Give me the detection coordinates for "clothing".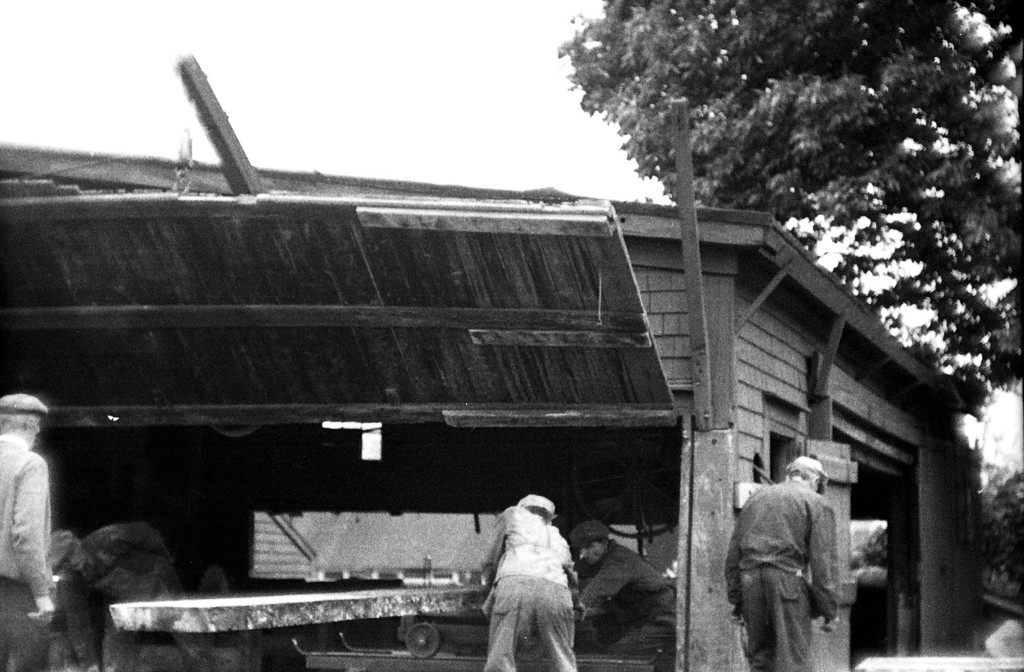
bbox=[0, 427, 72, 671].
